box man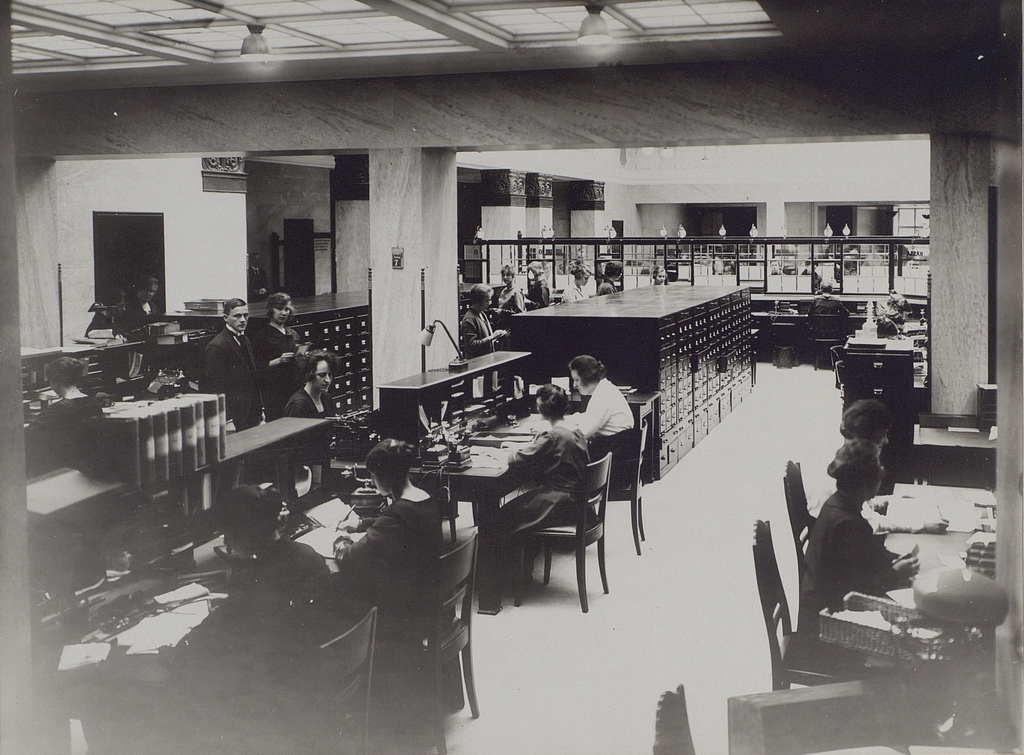
<box>195,300,259,504</box>
